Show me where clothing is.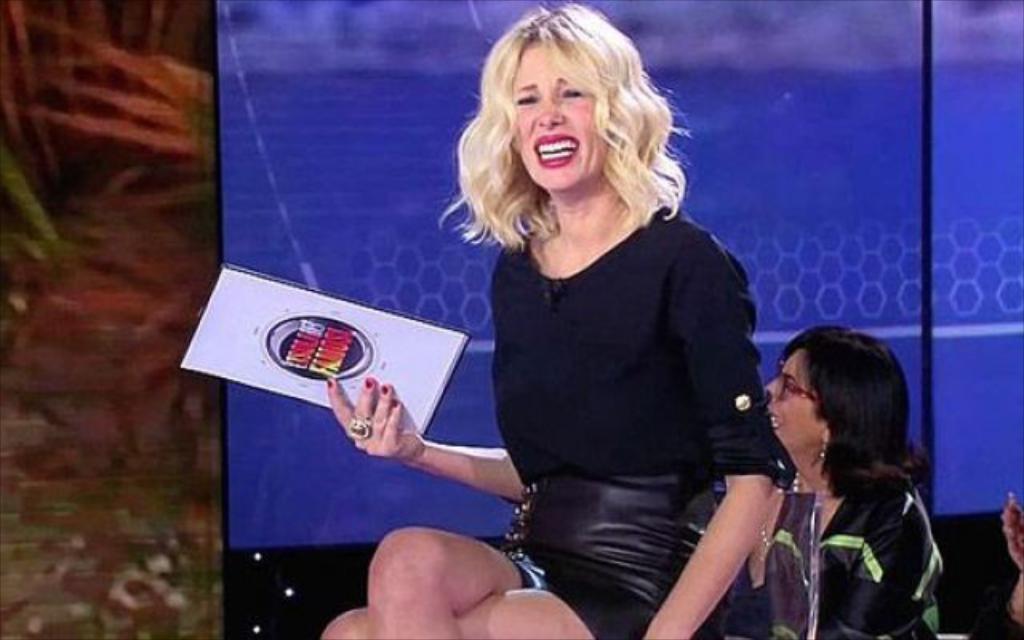
clothing is at x1=738, y1=469, x2=966, y2=638.
